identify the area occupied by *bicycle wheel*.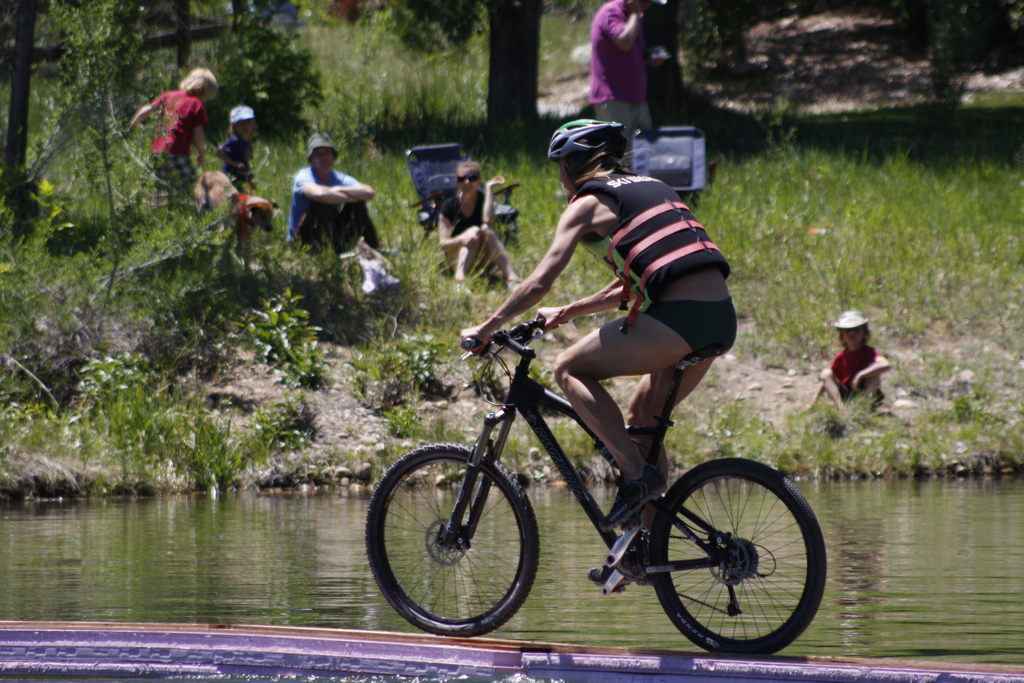
Area: pyautogui.locateOnScreen(637, 461, 826, 664).
